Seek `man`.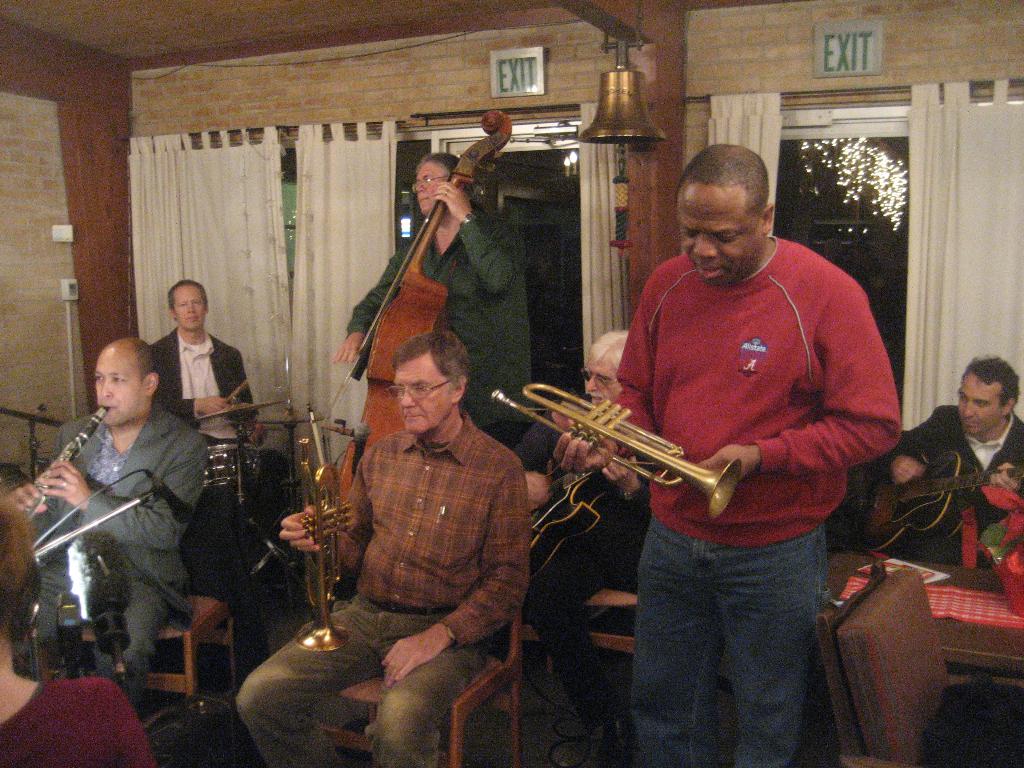
select_region(873, 358, 1023, 566).
